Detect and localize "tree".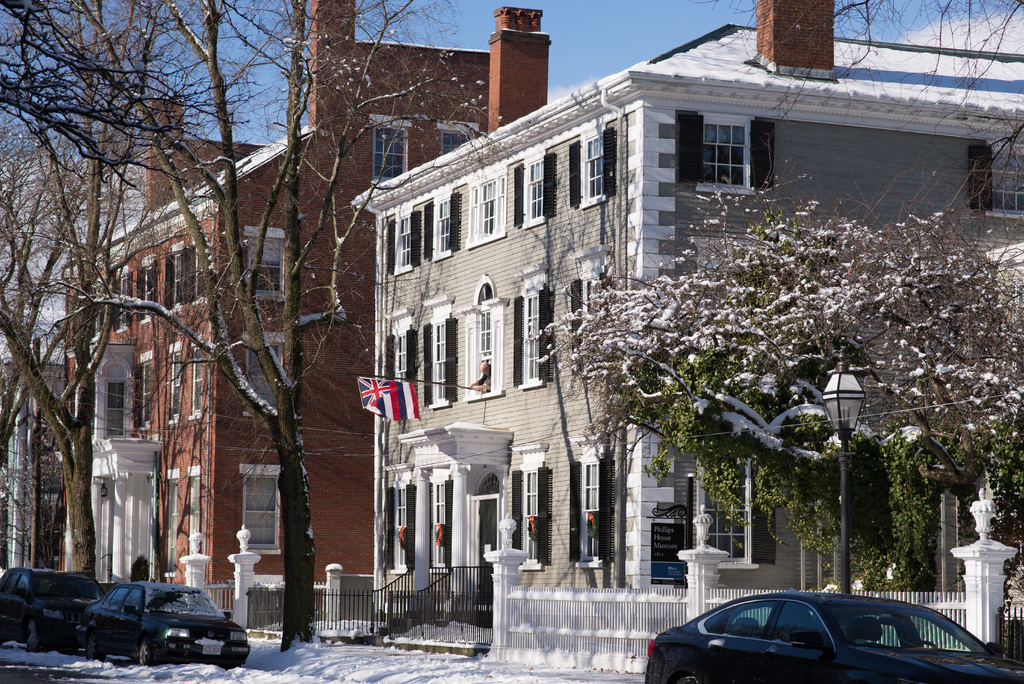
Localized at {"left": 530, "top": 160, "right": 659, "bottom": 637}.
